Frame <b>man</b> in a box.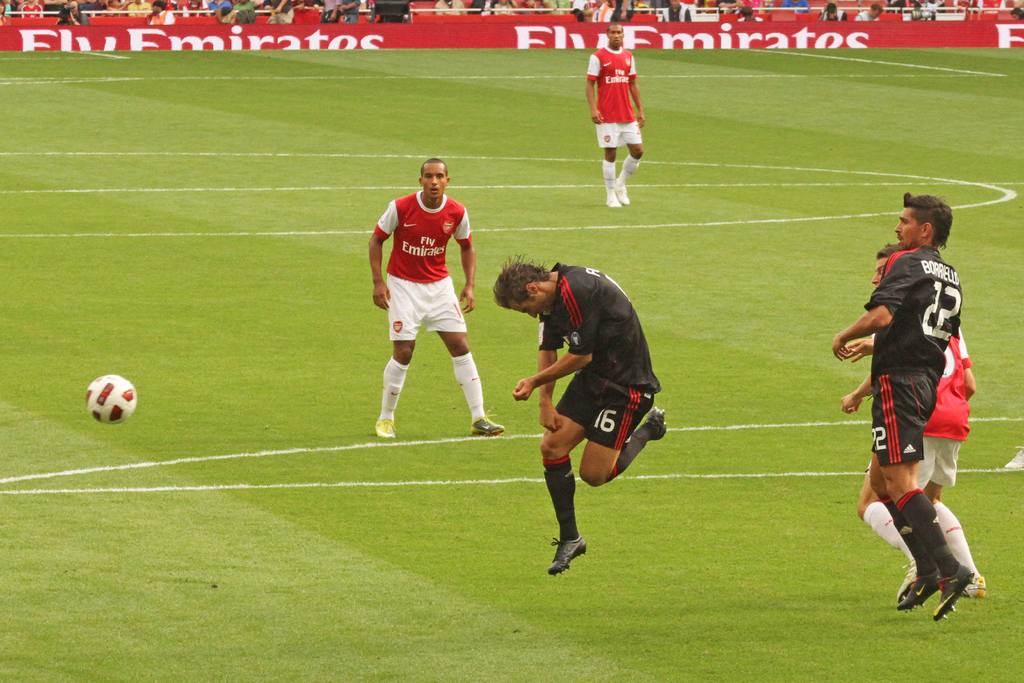
{"x1": 820, "y1": 1, "x2": 845, "y2": 23}.
